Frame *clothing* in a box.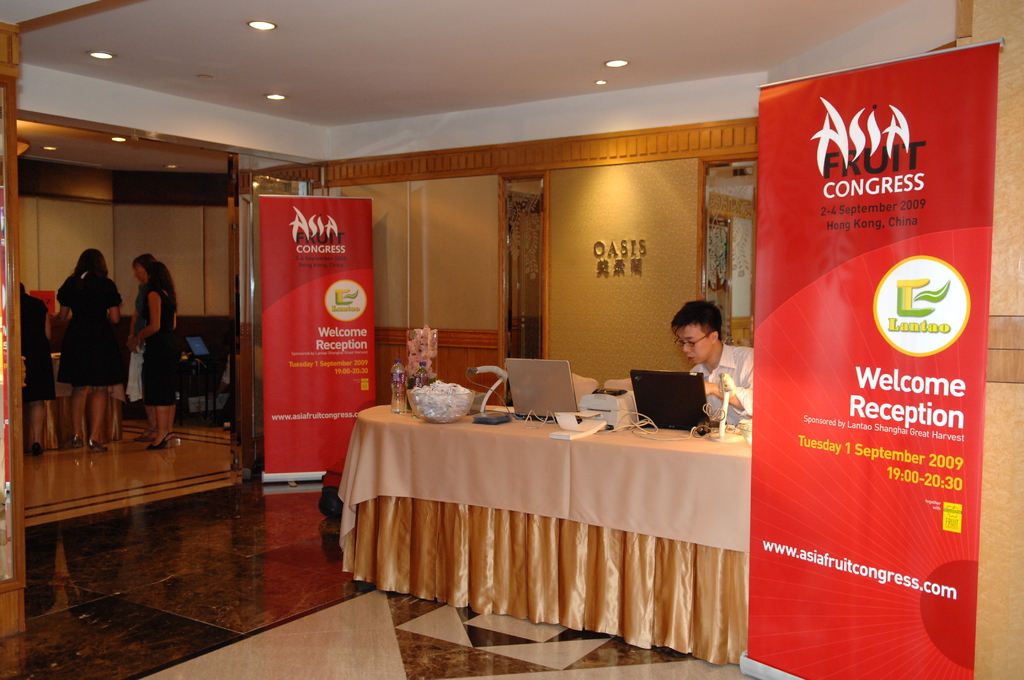
crop(139, 283, 178, 408).
